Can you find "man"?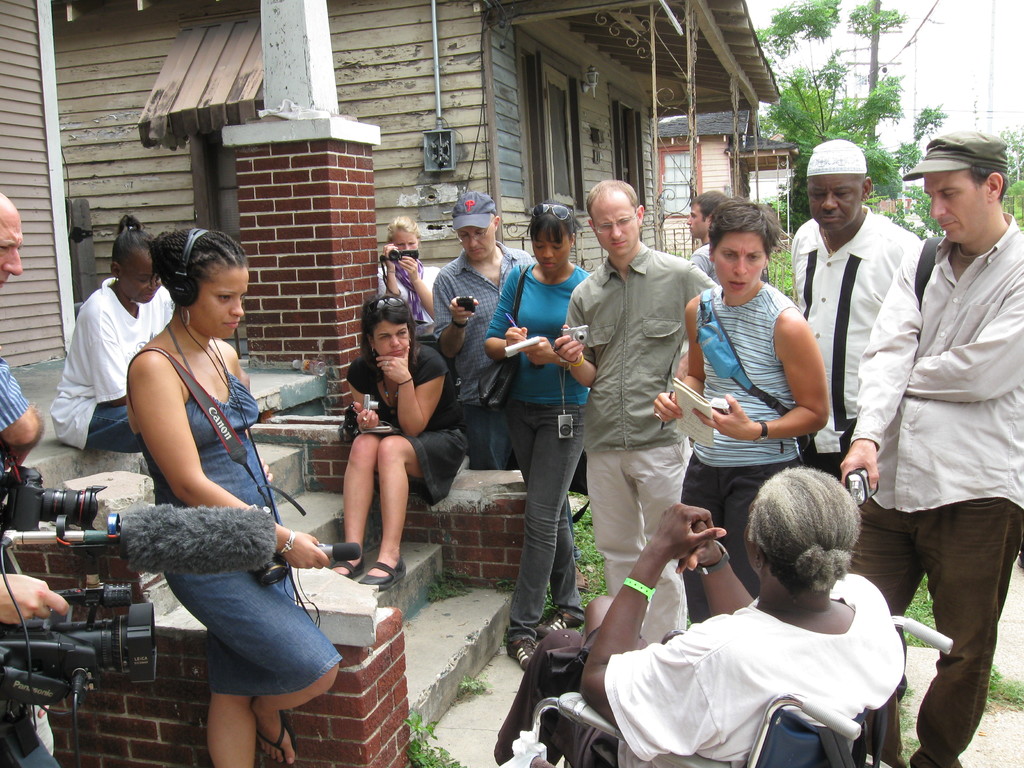
Yes, bounding box: [x1=0, y1=572, x2=74, y2=625].
